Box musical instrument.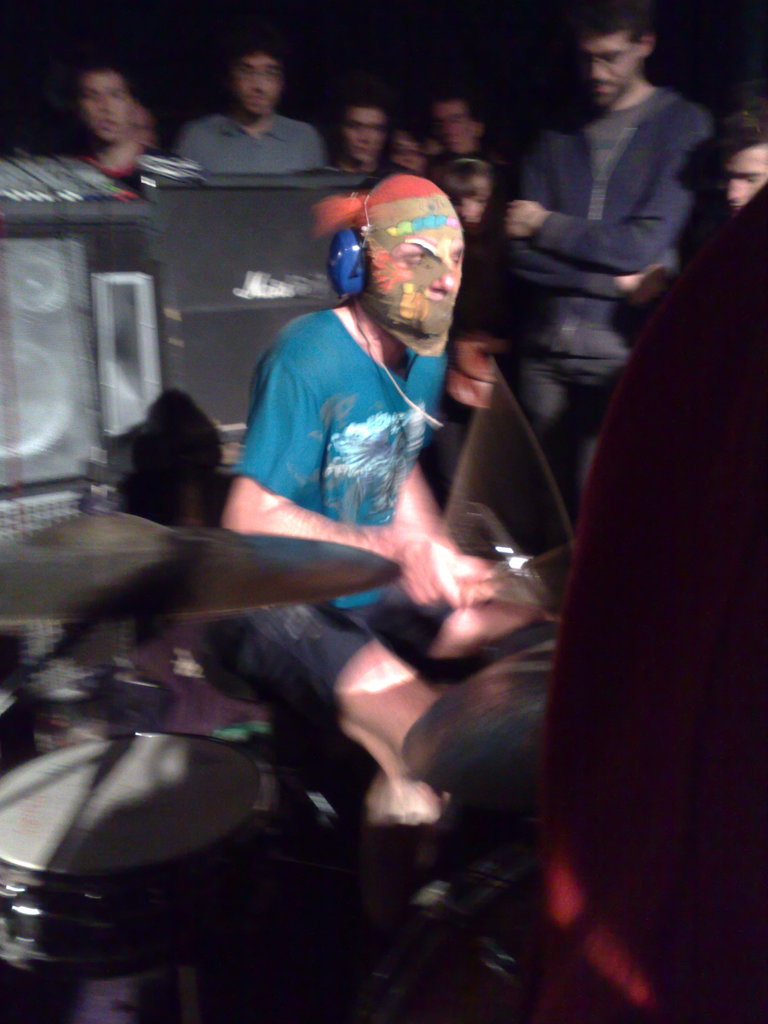
0, 504, 408, 625.
